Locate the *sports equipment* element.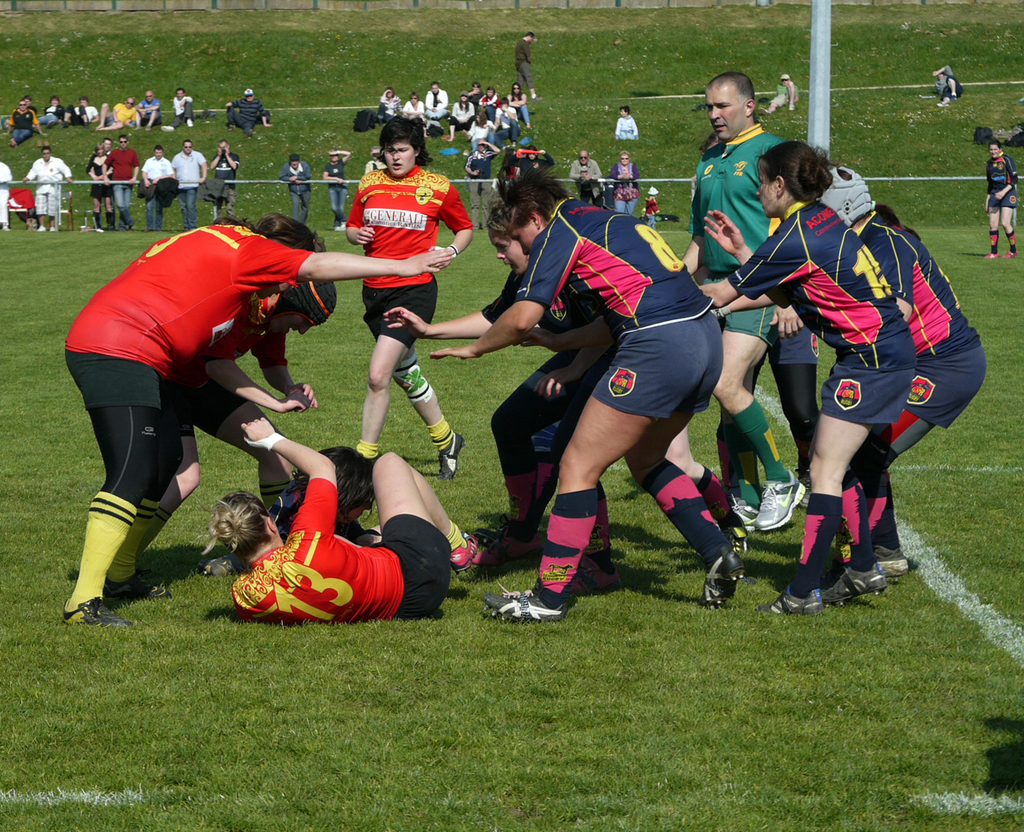
Element bbox: [x1=473, y1=517, x2=540, y2=568].
